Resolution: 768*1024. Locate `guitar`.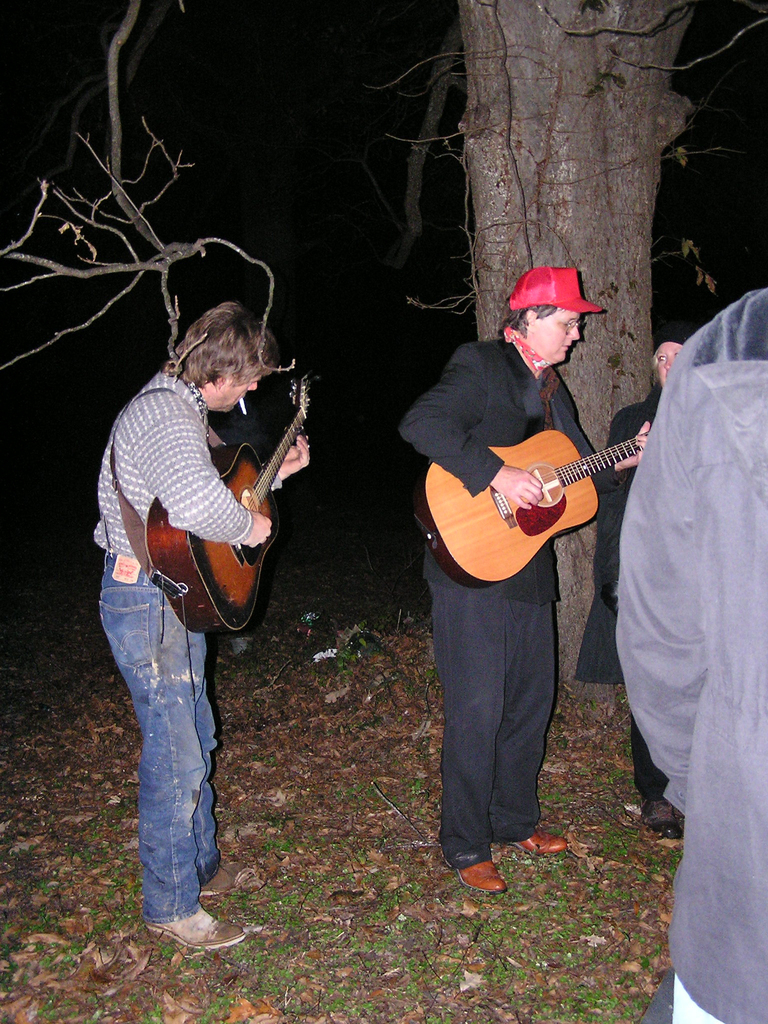
region(403, 395, 694, 577).
